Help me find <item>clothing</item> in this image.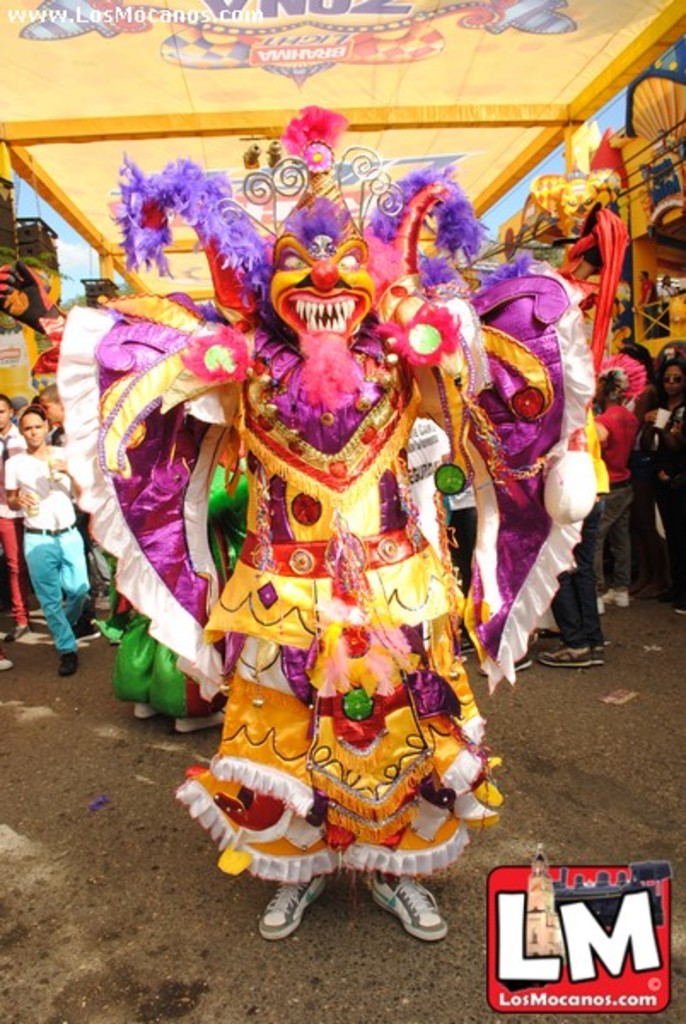
Found it: (597, 401, 637, 584).
